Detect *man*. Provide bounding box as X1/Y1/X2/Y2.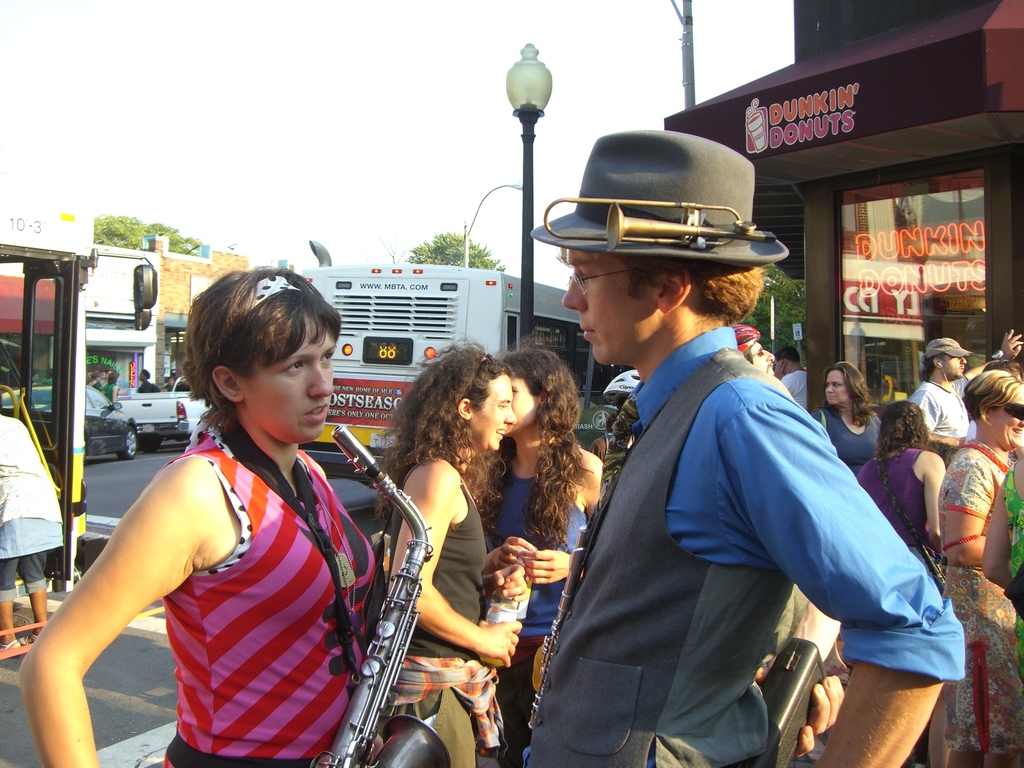
522/177/925/751.
